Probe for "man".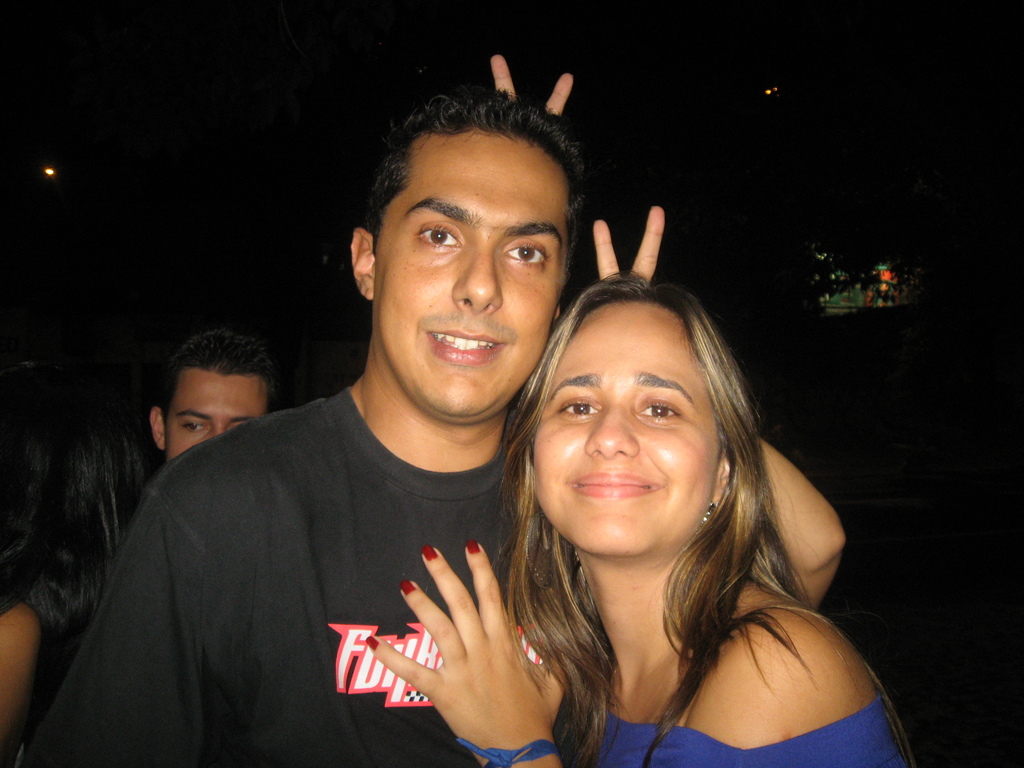
Probe result: region(146, 324, 275, 470).
